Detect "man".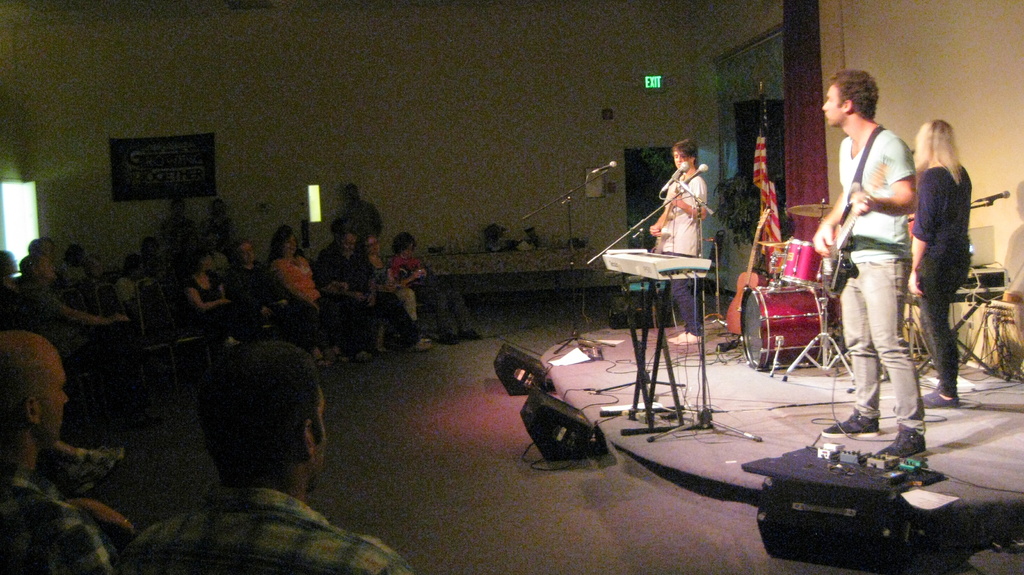
Detected at [left=12, top=256, right=131, bottom=324].
